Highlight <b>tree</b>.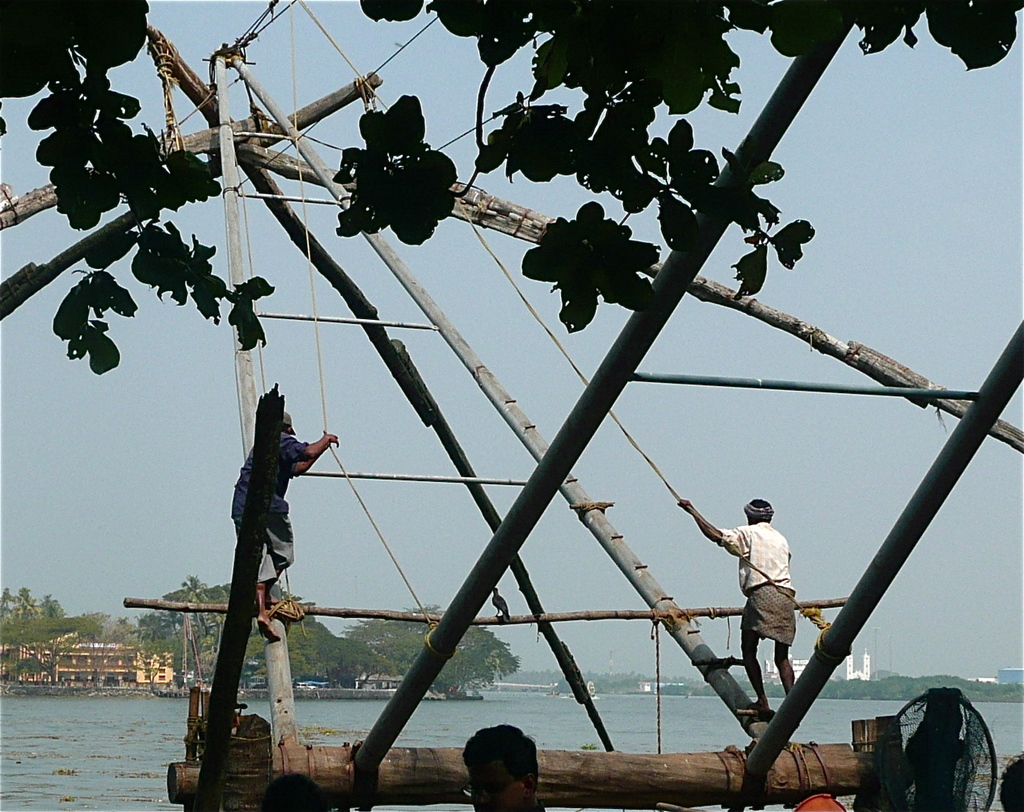
Highlighted region: 339/601/525/703.
